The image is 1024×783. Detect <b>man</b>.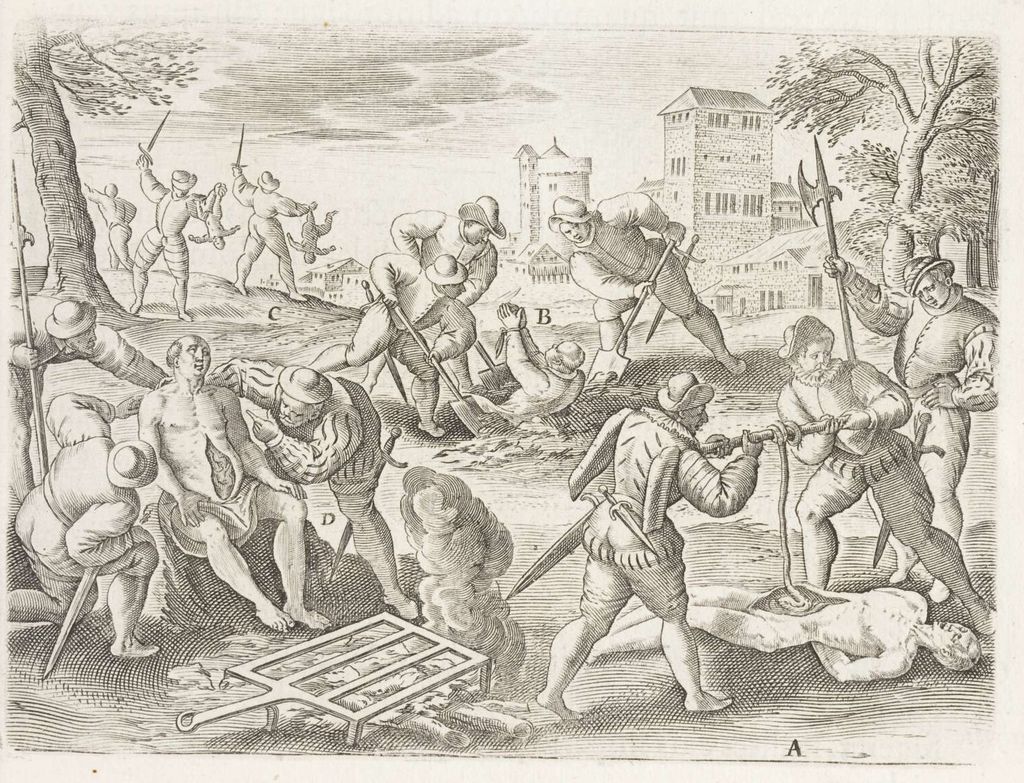
Detection: locate(5, 385, 165, 661).
